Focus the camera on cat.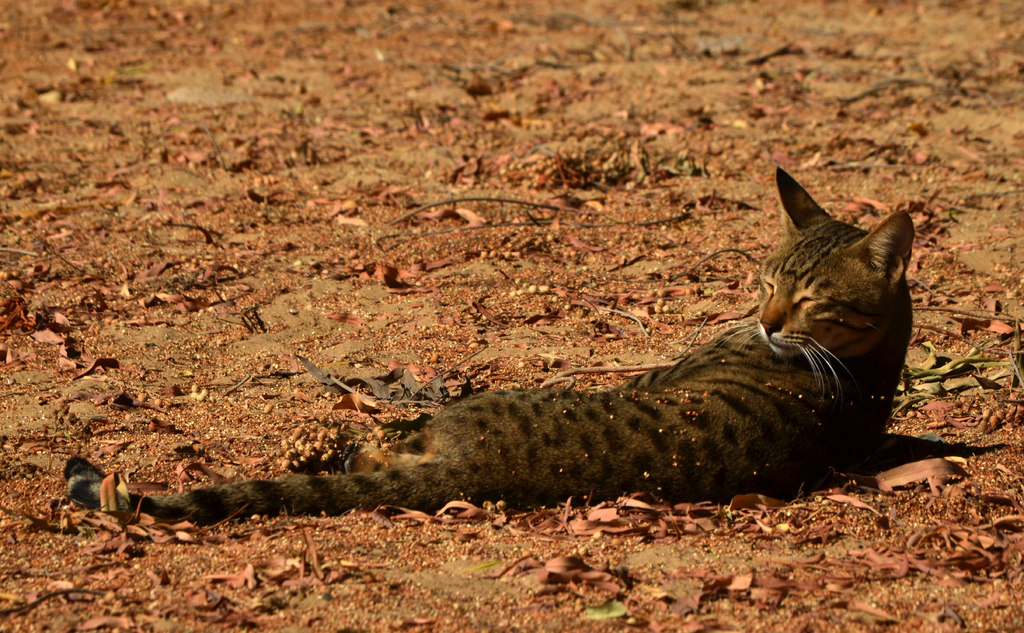
Focus region: [73, 161, 934, 529].
